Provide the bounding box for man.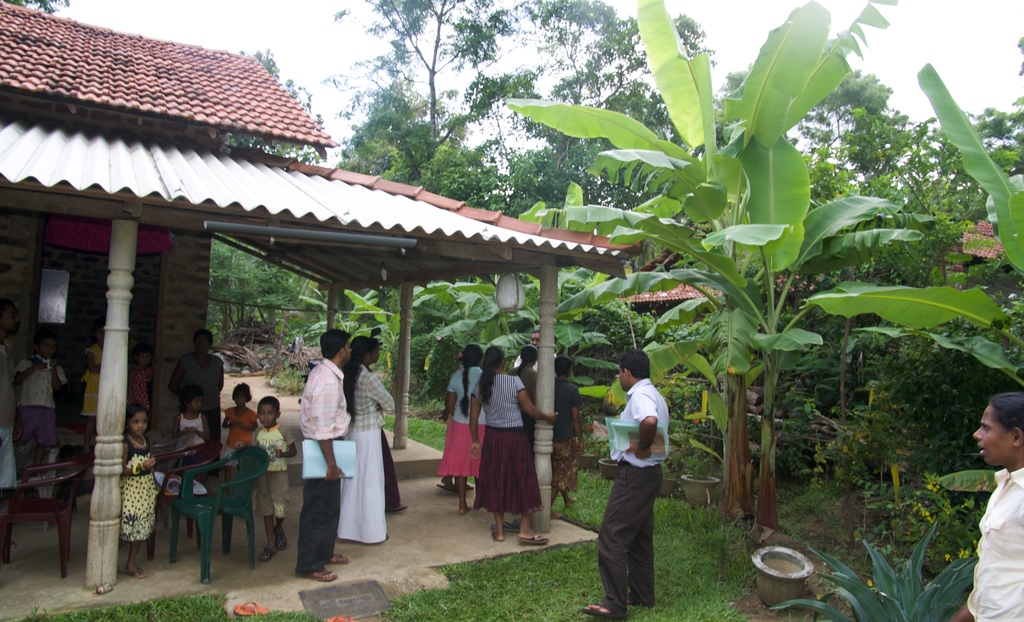
0:295:20:495.
